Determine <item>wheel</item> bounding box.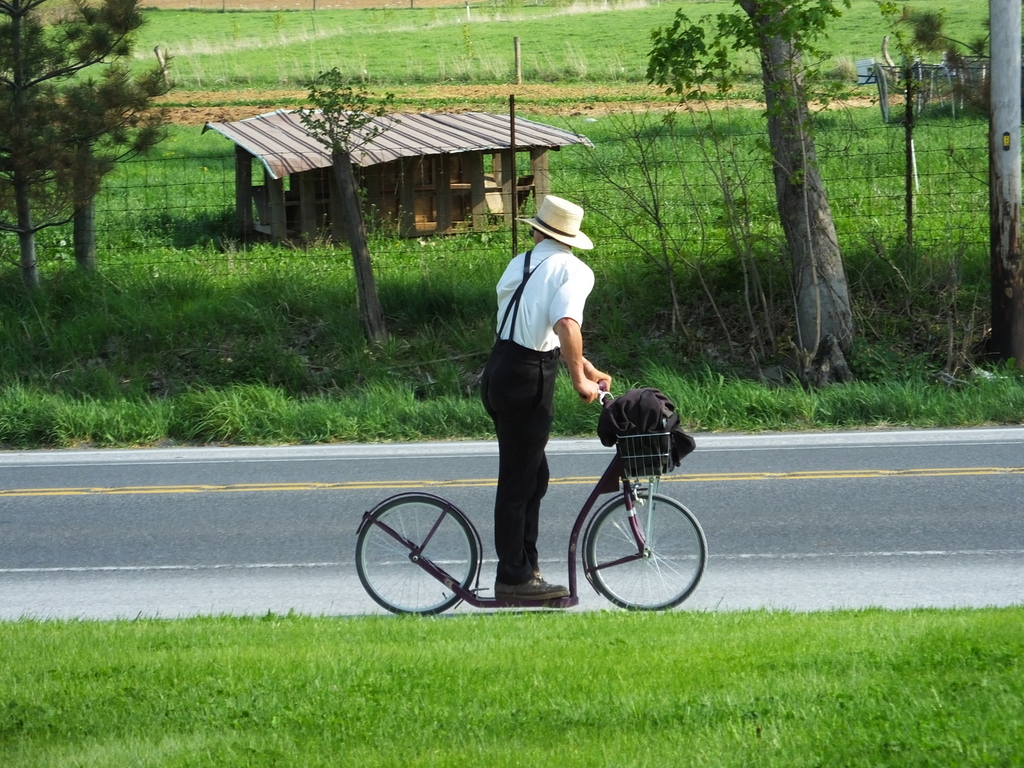
Determined: 584,492,711,612.
